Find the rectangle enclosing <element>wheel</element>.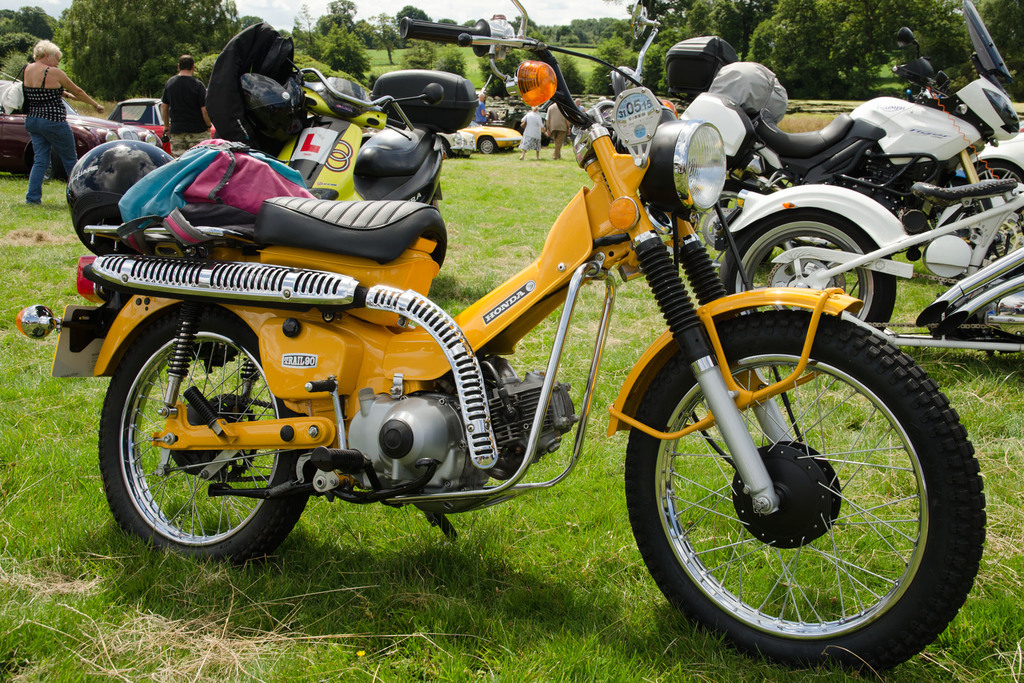
[96, 309, 312, 574].
